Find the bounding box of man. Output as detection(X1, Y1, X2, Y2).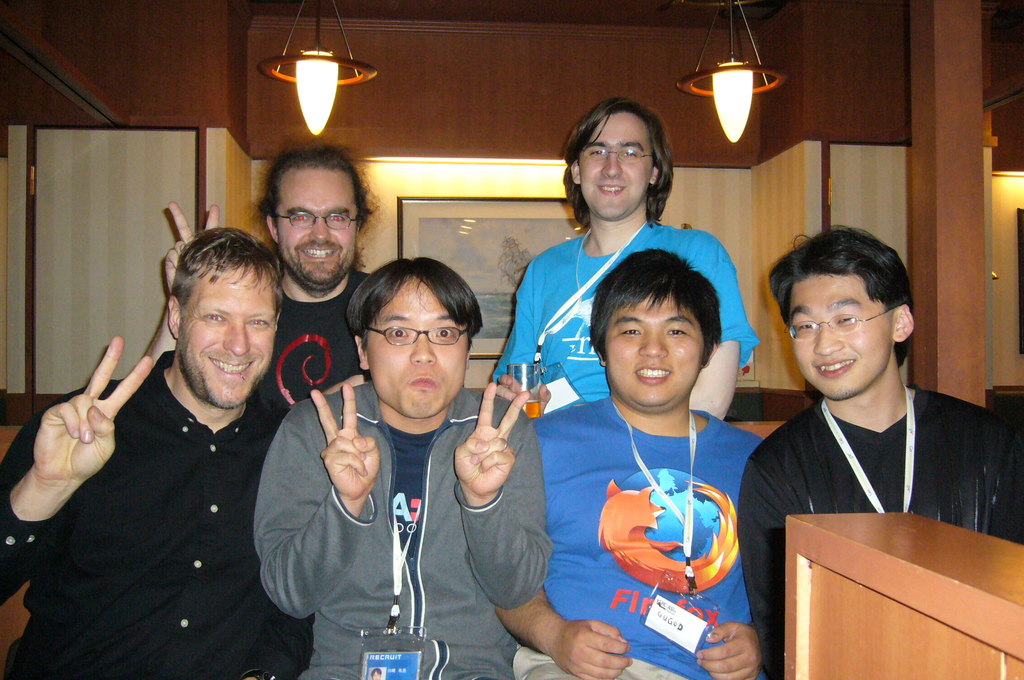
detection(31, 213, 314, 675).
